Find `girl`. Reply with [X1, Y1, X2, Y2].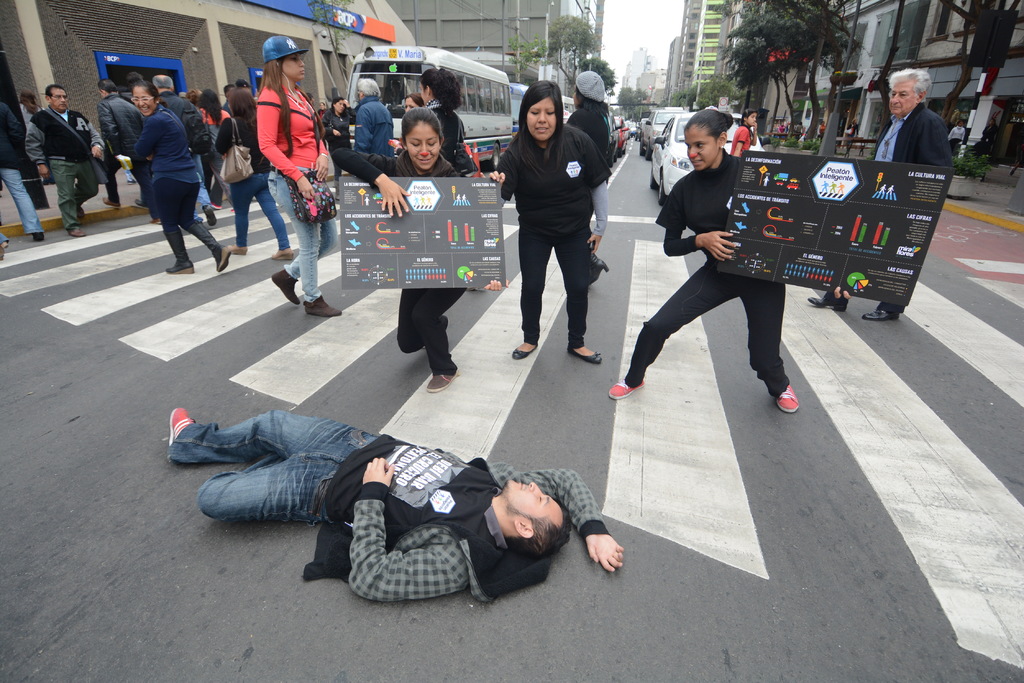
[609, 108, 851, 412].
